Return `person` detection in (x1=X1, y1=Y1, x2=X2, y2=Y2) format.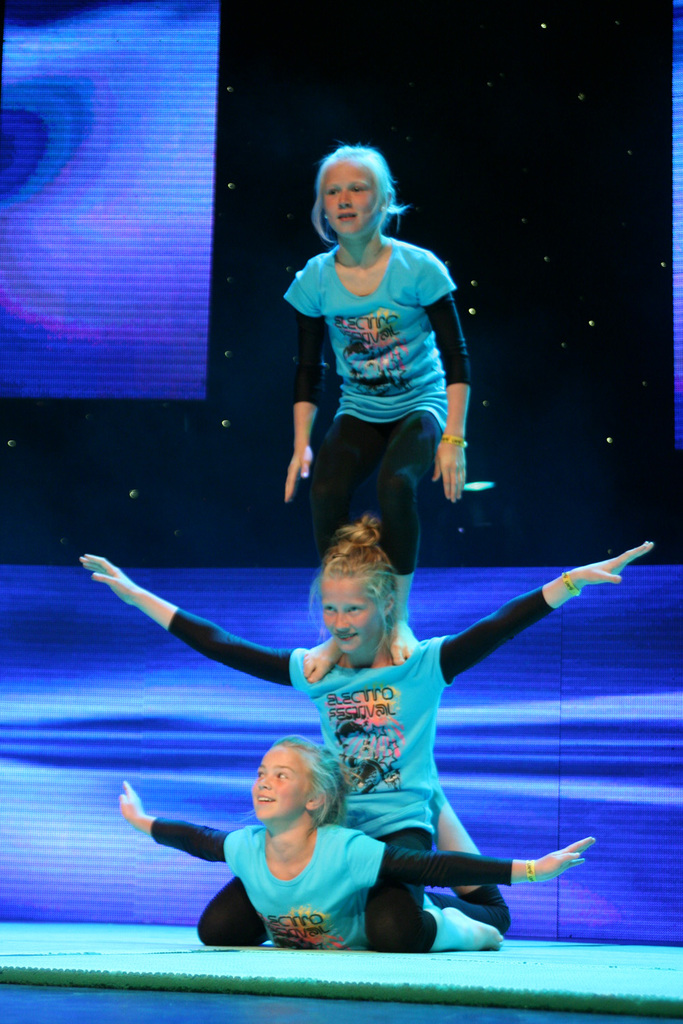
(x1=277, y1=139, x2=485, y2=648).
